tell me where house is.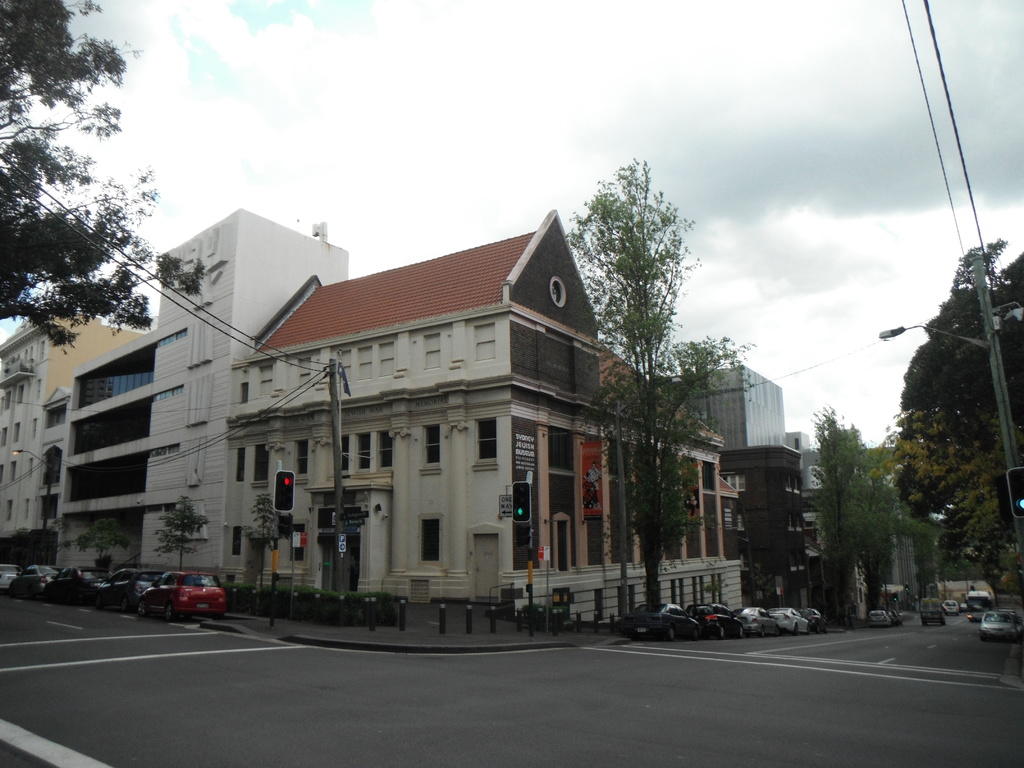
house is at detection(552, 340, 781, 624).
